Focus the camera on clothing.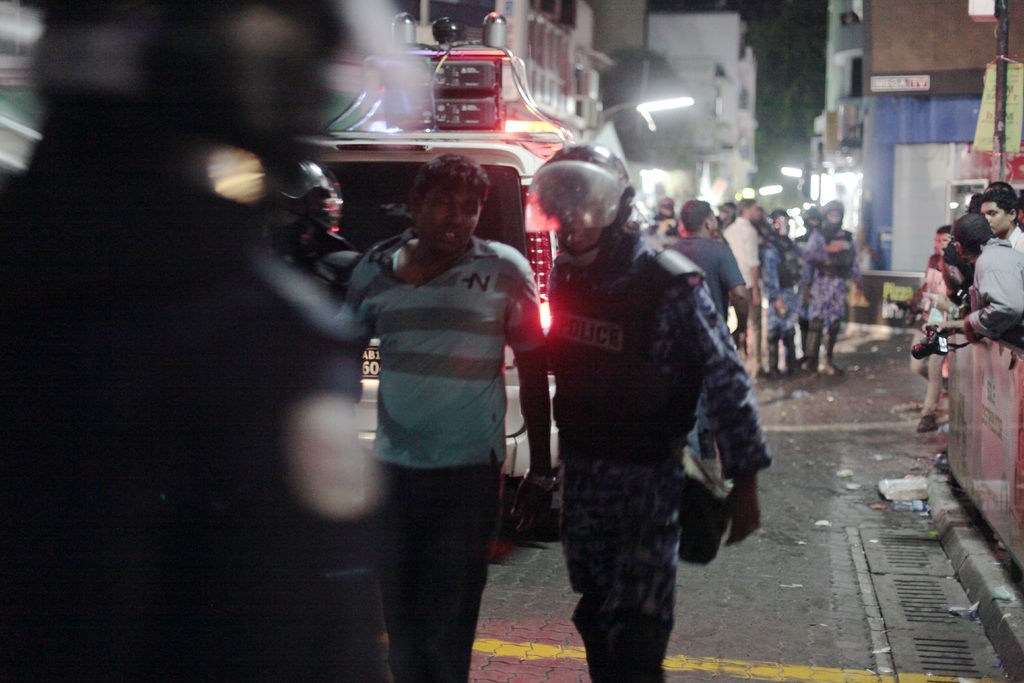
Focus region: box=[722, 239, 771, 284].
